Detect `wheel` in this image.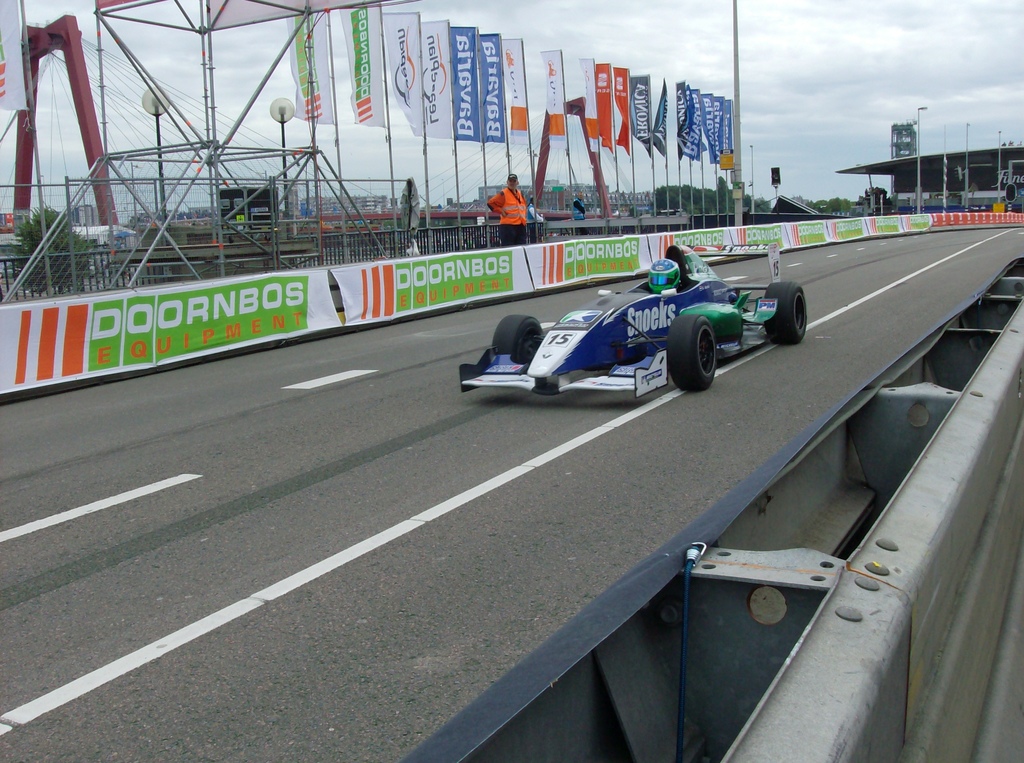
Detection: (665,312,716,398).
